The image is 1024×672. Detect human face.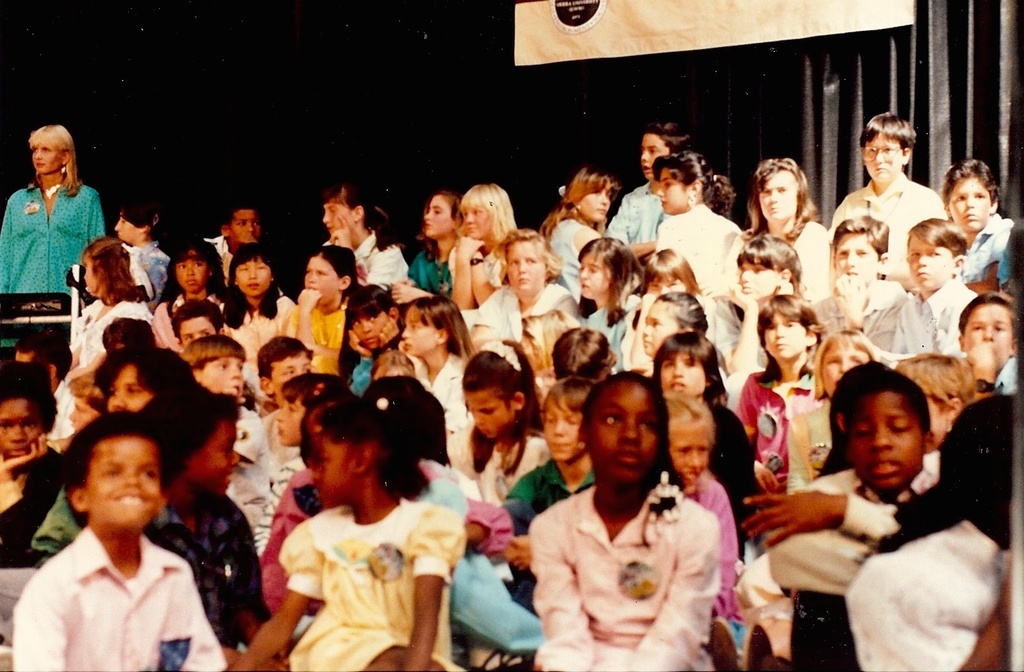
Detection: BBox(917, 389, 949, 445).
